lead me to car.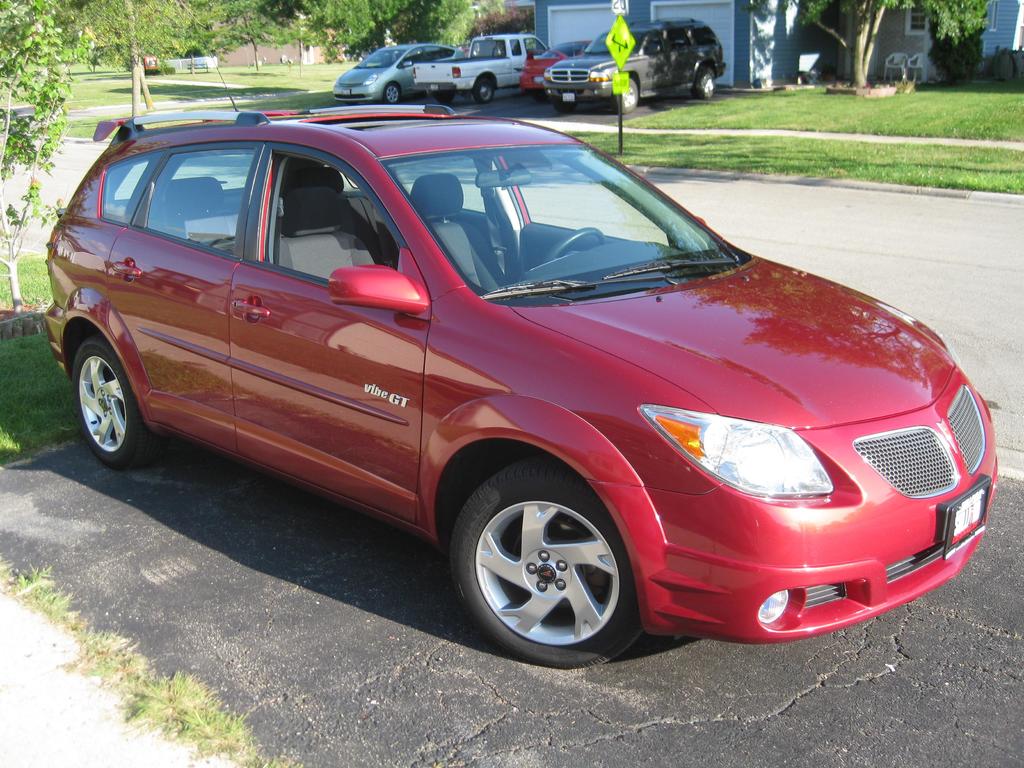
Lead to left=514, top=38, right=589, bottom=91.
